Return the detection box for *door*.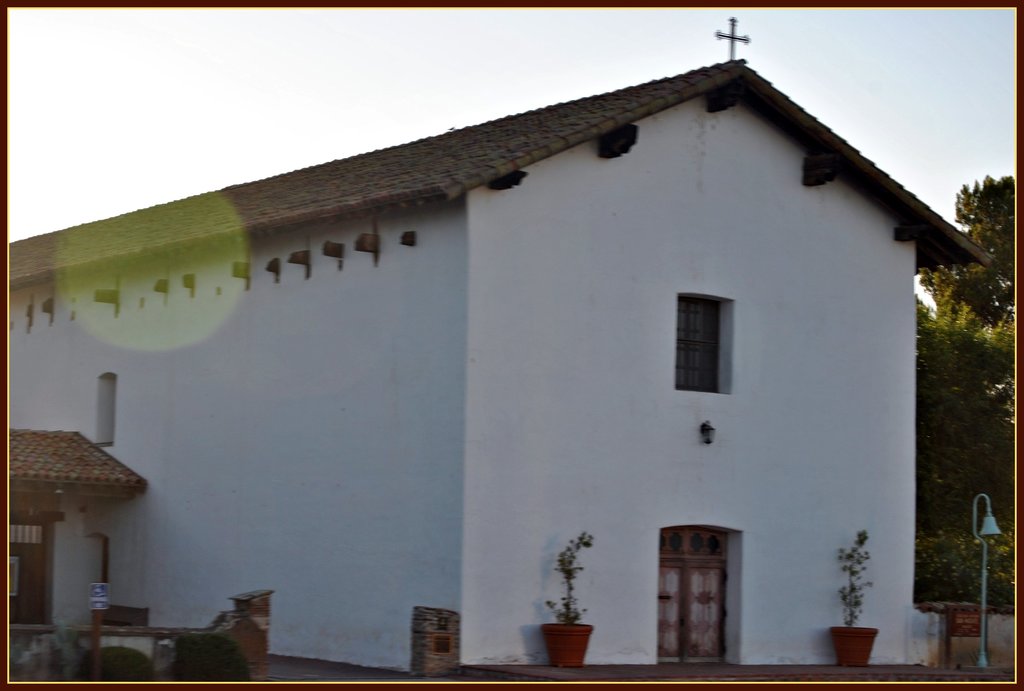
bbox=[662, 537, 742, 667].
